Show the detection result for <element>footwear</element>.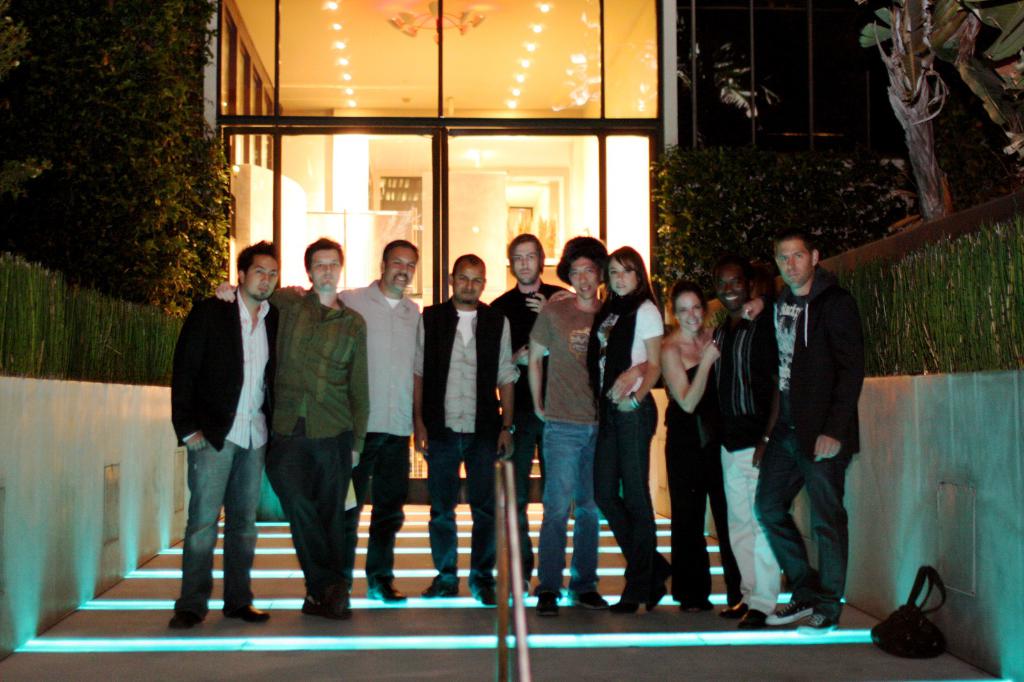
(728,608,765,635).
